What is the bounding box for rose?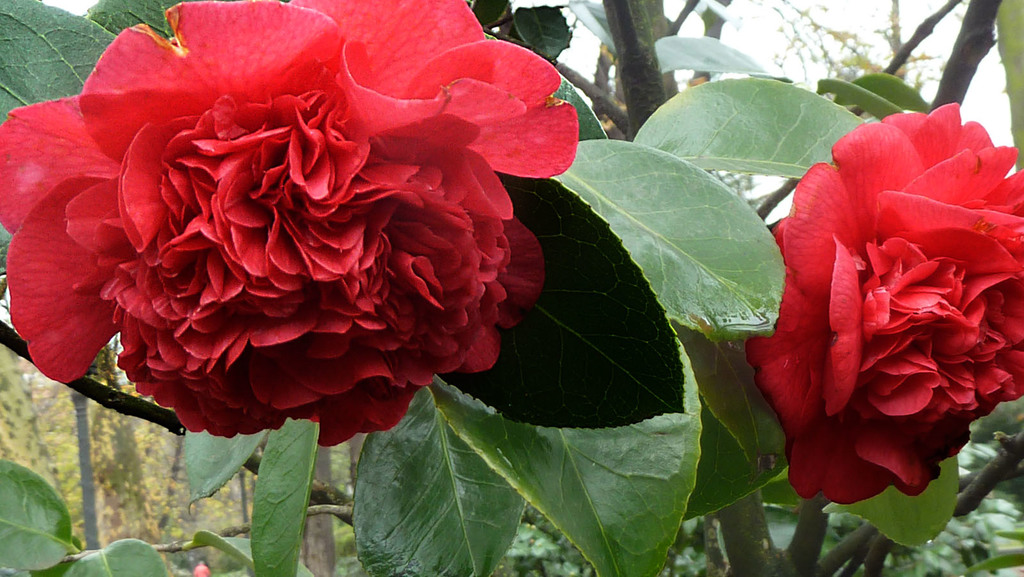
bbox(1, 0, 577, 448).
